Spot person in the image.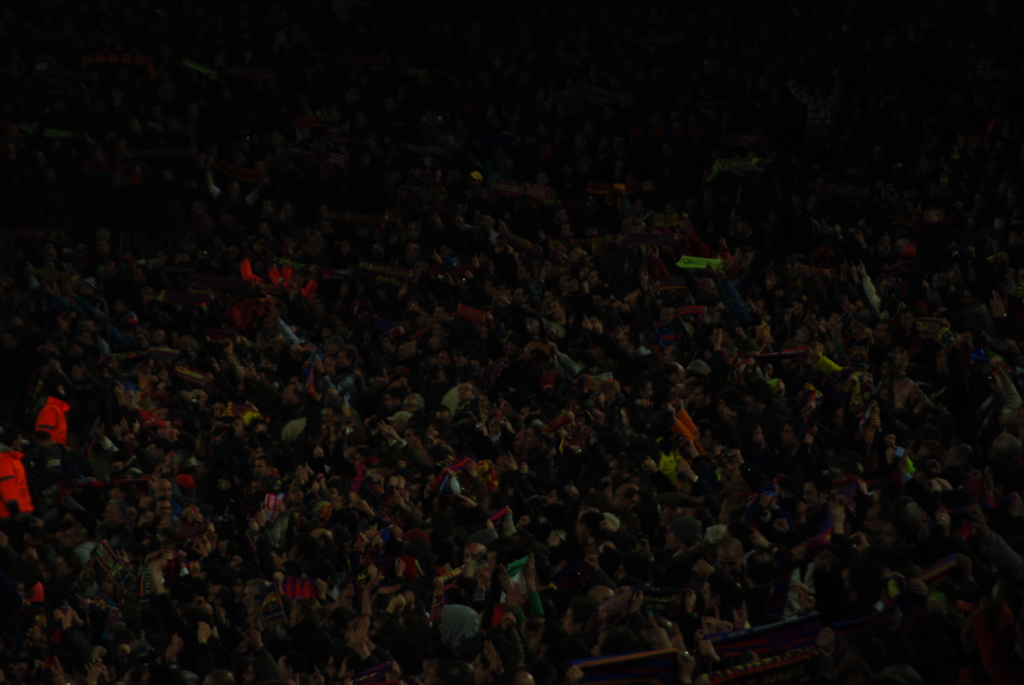
person found at bbox(443, 608, 480, 684).
